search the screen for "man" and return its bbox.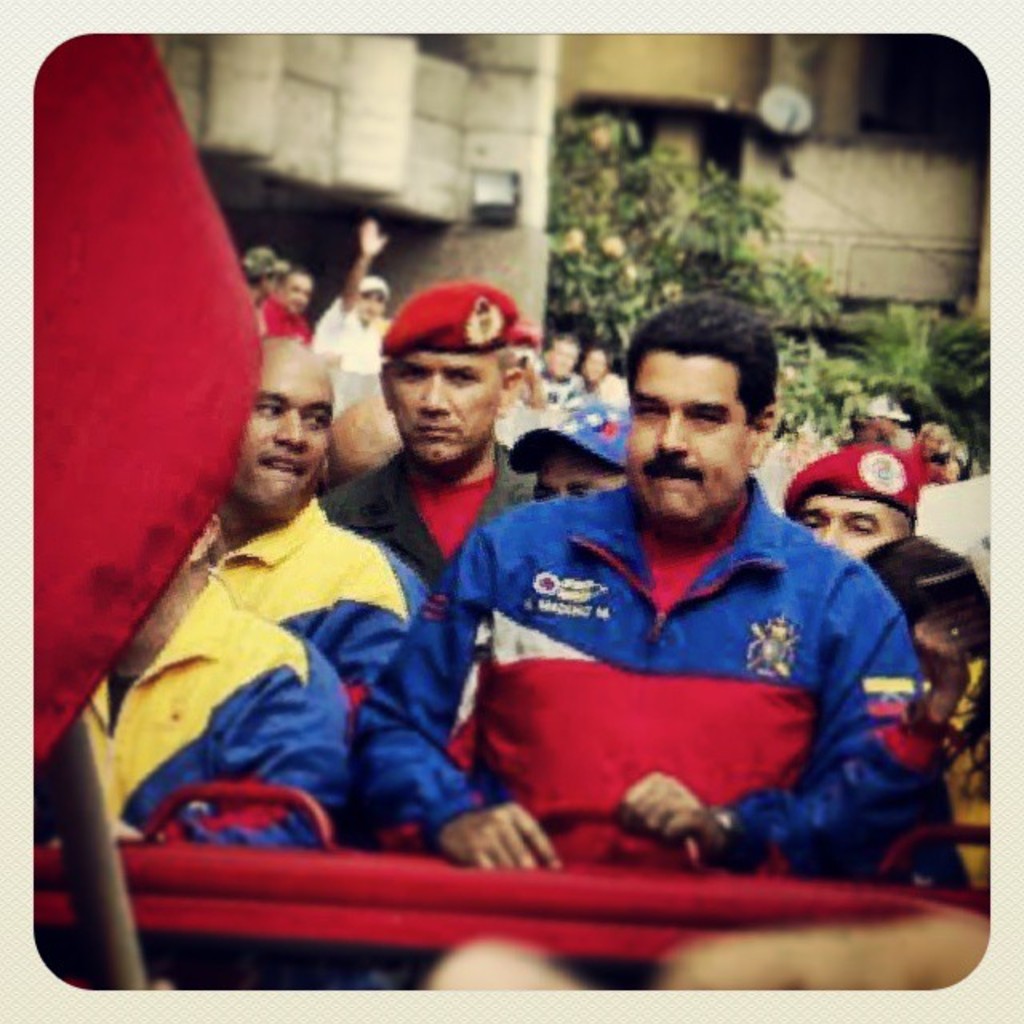
Found: {"x1": 19, "y1": 520, "x2": 363, "y2": 842}.
